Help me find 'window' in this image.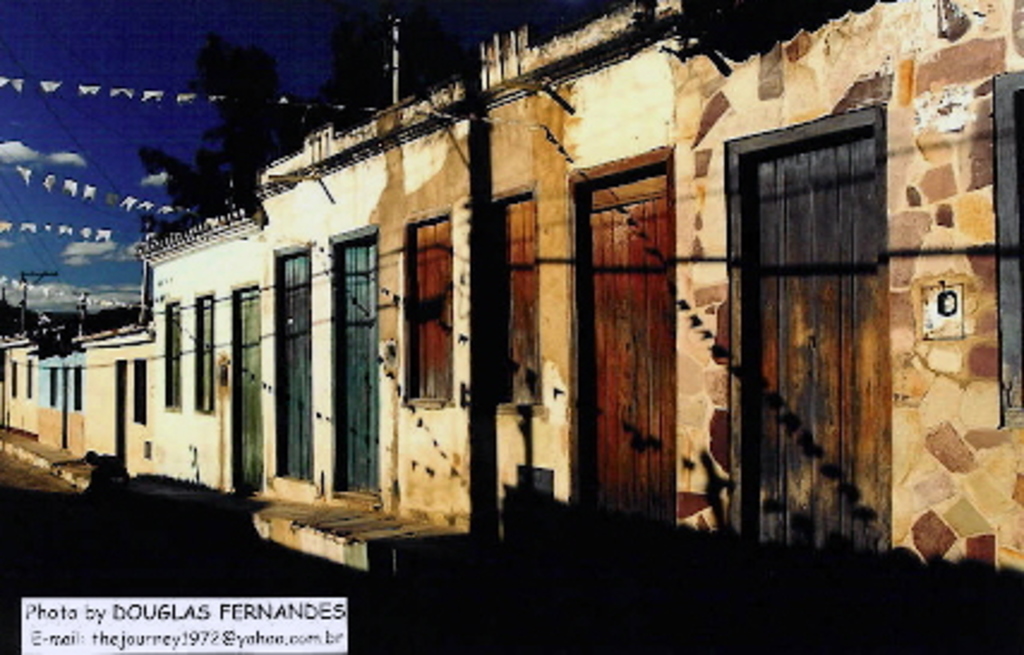
Found it: 482,182,535,417.
